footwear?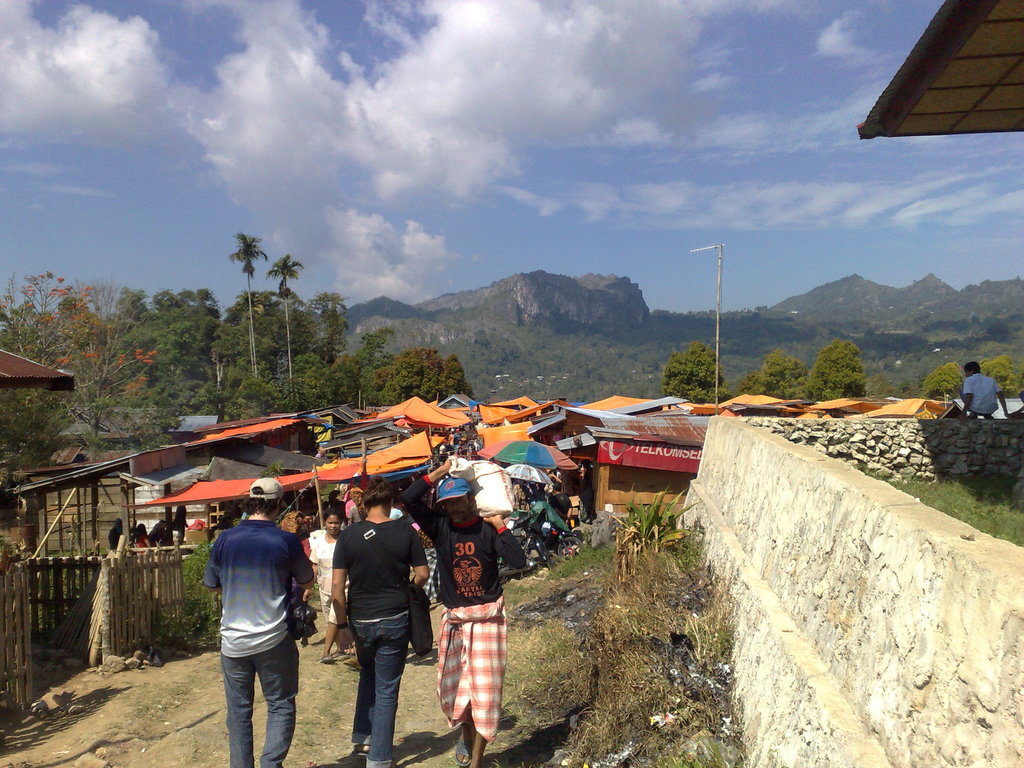
458:737:472:766
